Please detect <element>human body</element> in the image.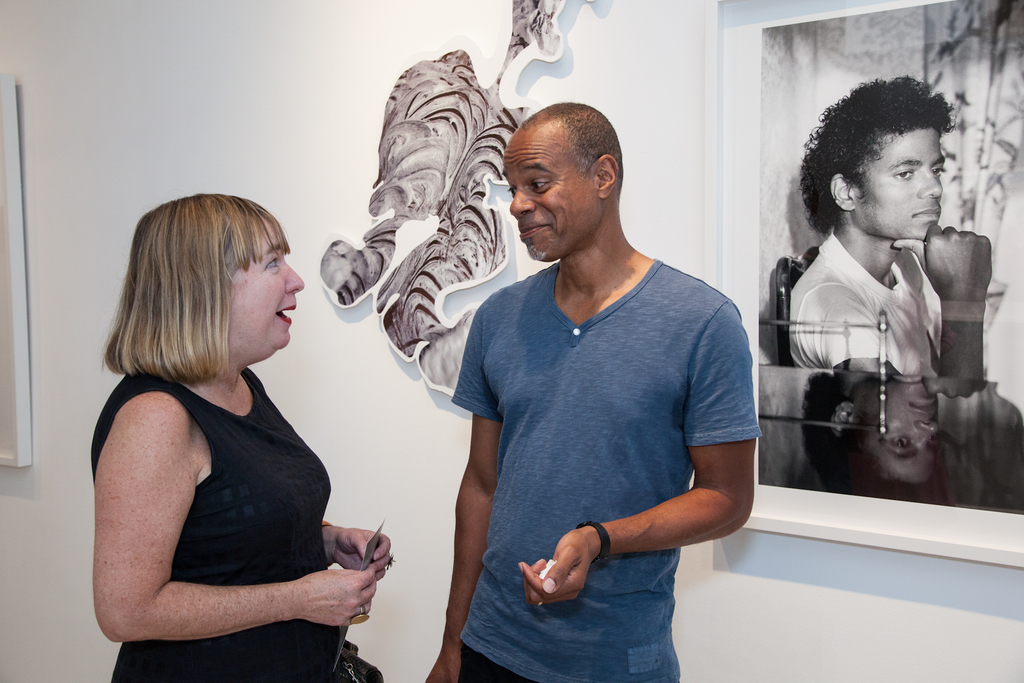
x1=421 y1=104 x2=755 y2=682.
